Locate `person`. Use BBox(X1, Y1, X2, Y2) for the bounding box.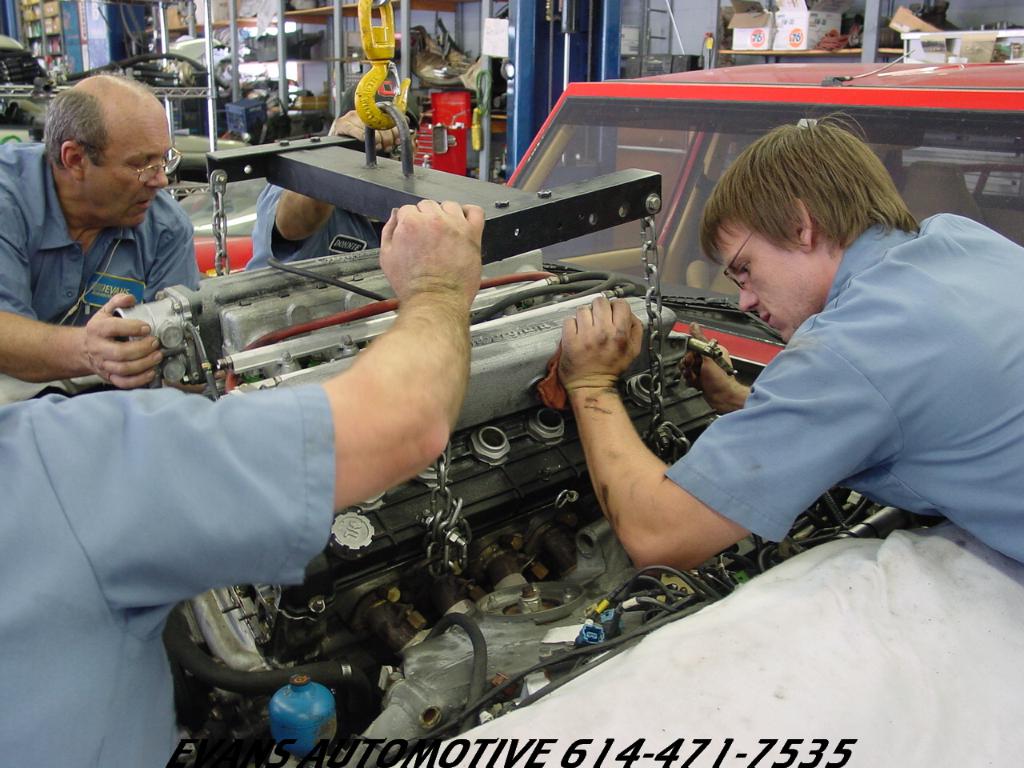
BBox(0, 192, 494, 767).
